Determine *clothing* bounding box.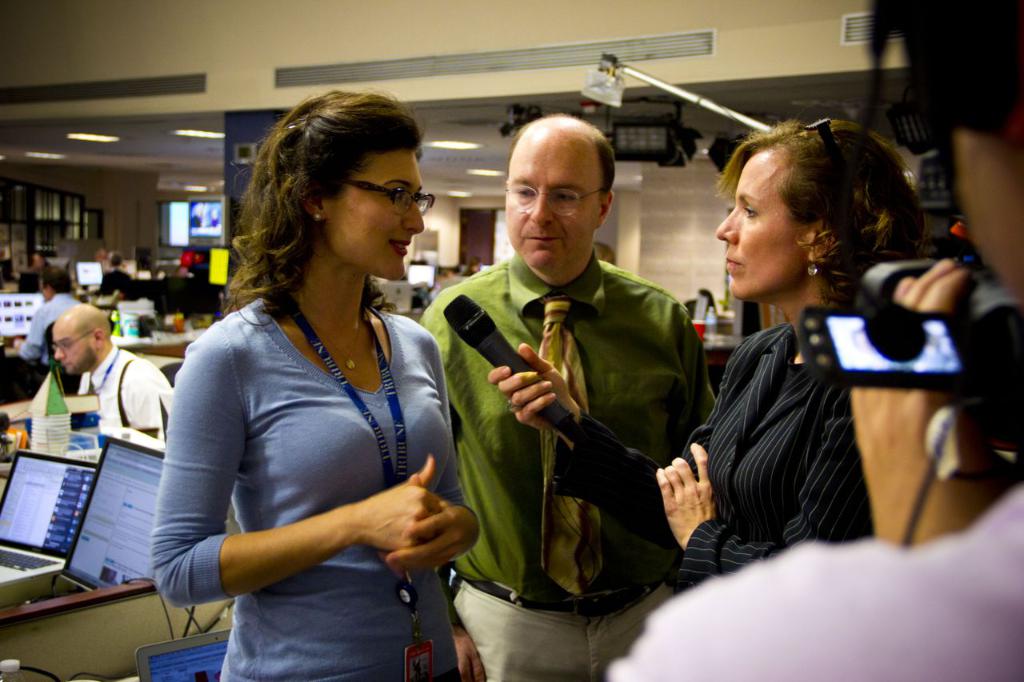
Determined: (x1=82, y1=350, x2=174, y2=440).
